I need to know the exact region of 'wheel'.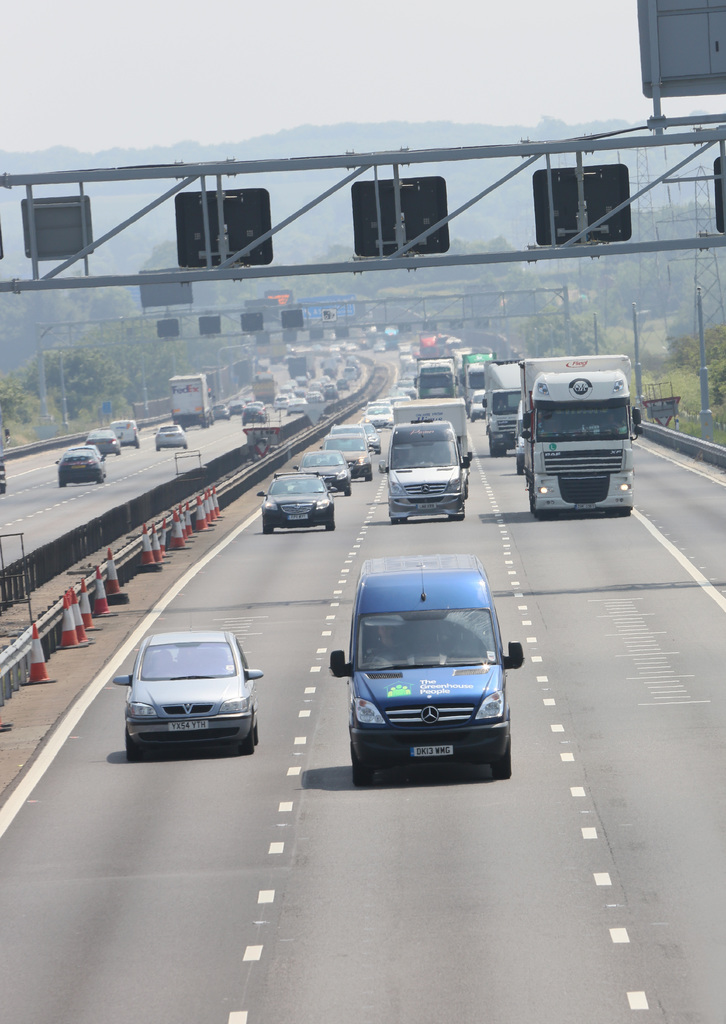
Region: 350/736/373/788.
